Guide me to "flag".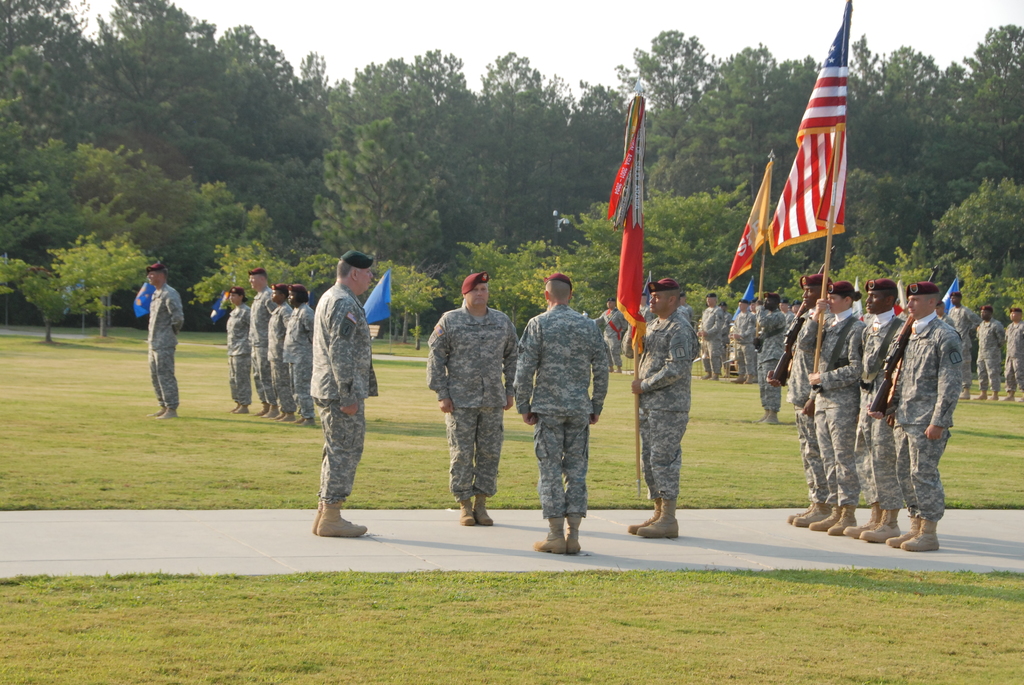
Guidance: crop(133, 271, 168, 317).
